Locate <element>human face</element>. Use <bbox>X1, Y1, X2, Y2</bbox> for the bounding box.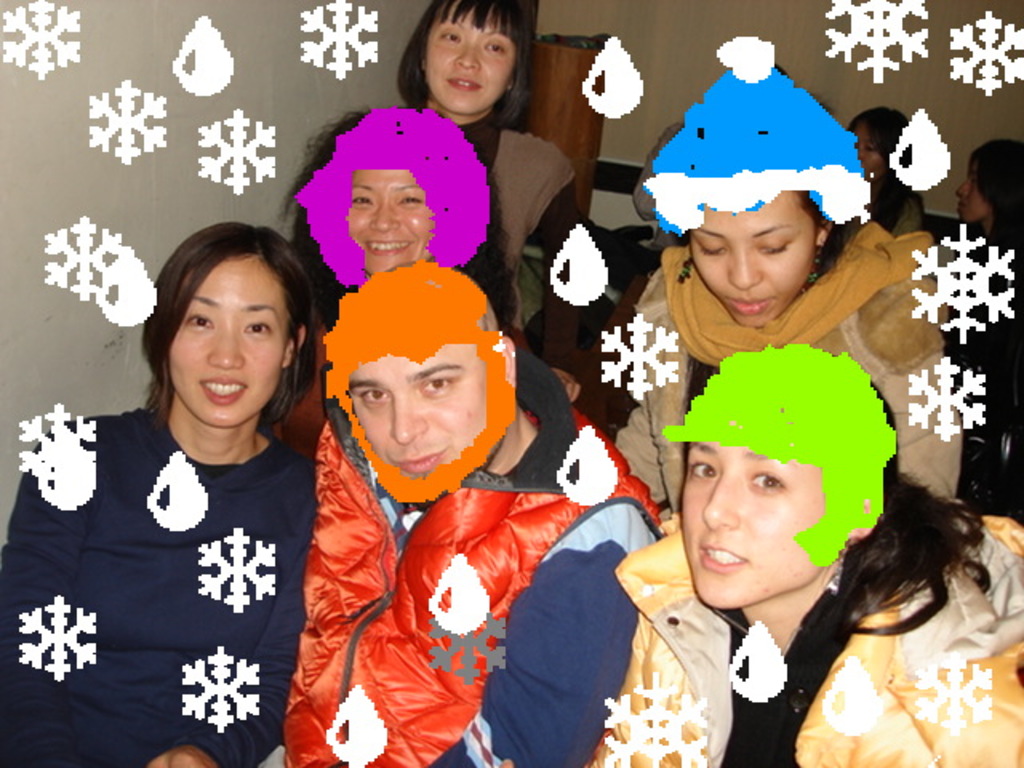
<bbox>680, 438, 830, 608</bbox>.
